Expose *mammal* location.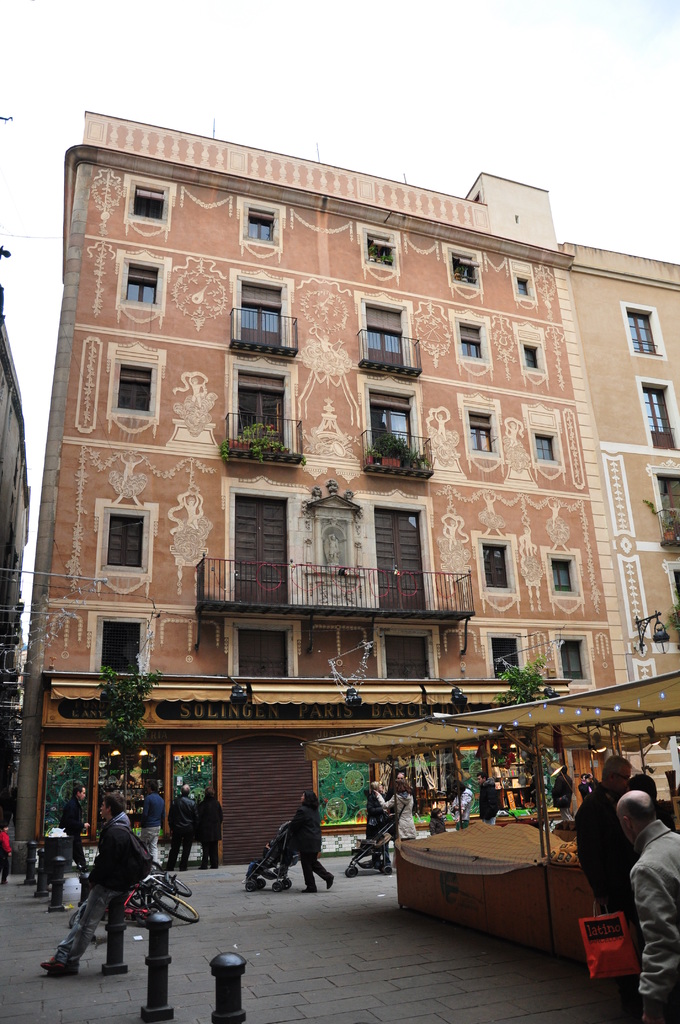
Exposed at (left=613, top=789, right=679, bottom=1023).
